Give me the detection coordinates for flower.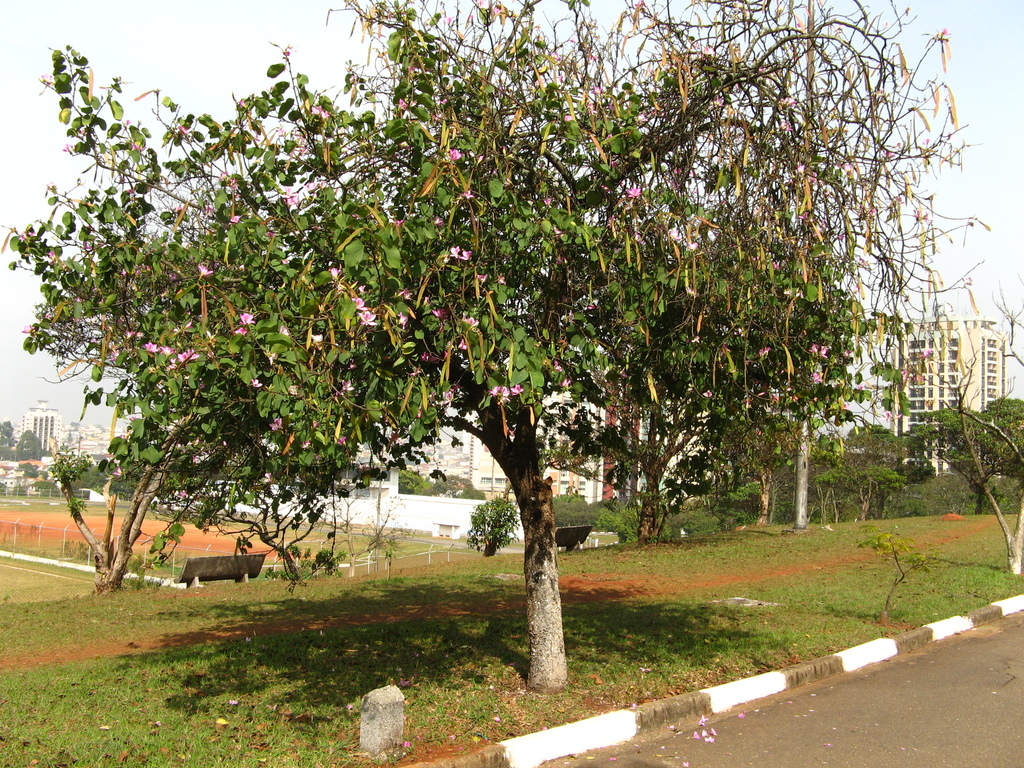
[left=452, top=244, right=473, bottom=262].
